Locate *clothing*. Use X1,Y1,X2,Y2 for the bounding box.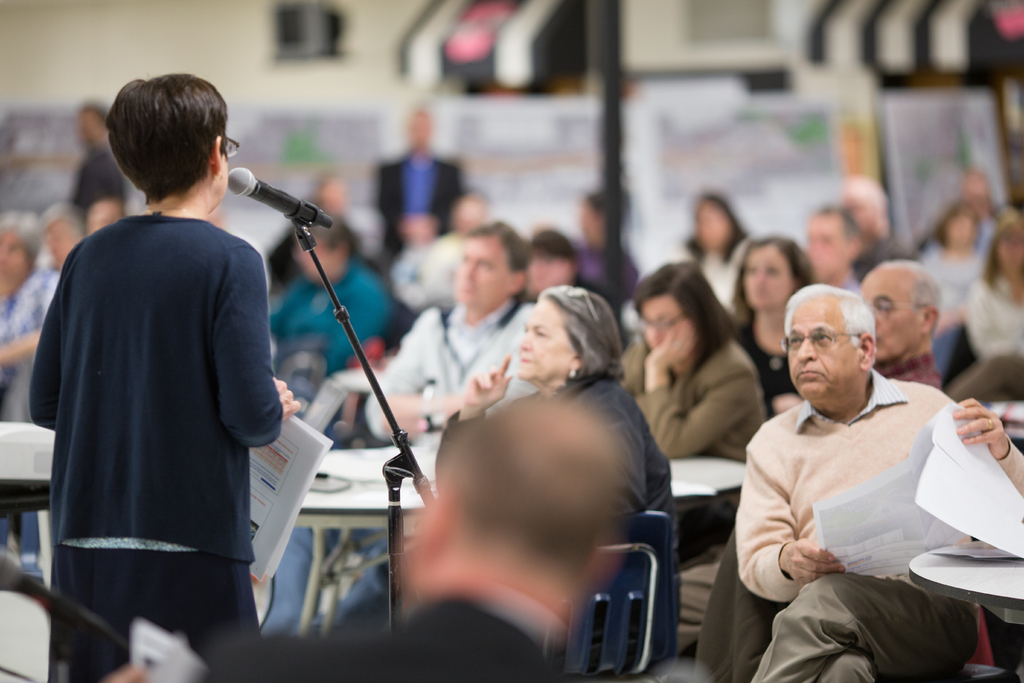
68,136,126,219.
